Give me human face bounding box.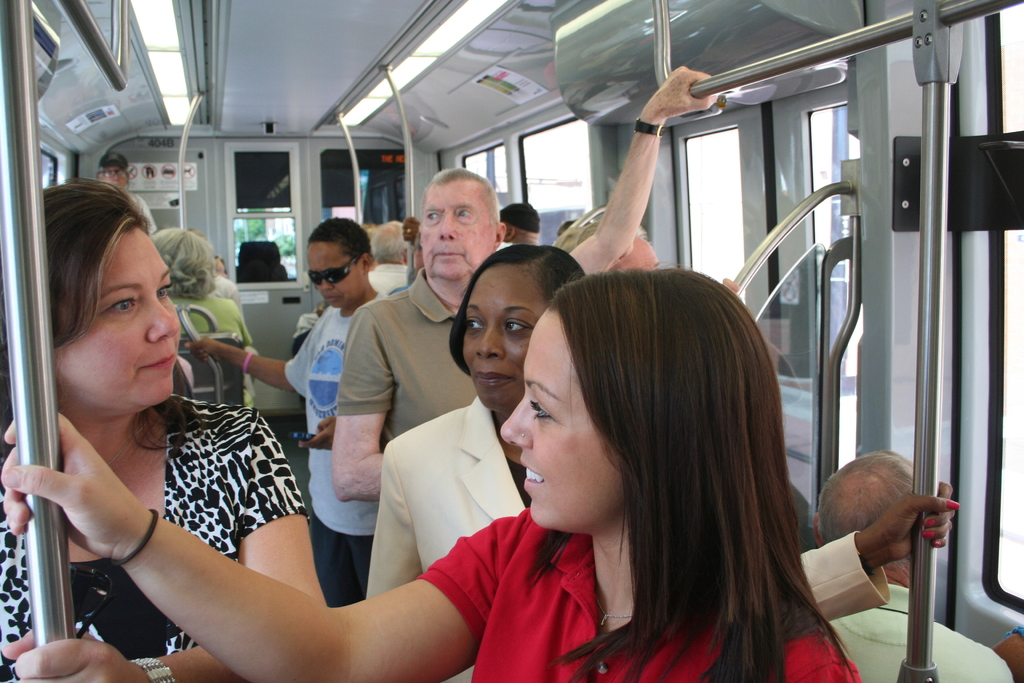
<bbox>305, 242, 358, 308</bbox>.
